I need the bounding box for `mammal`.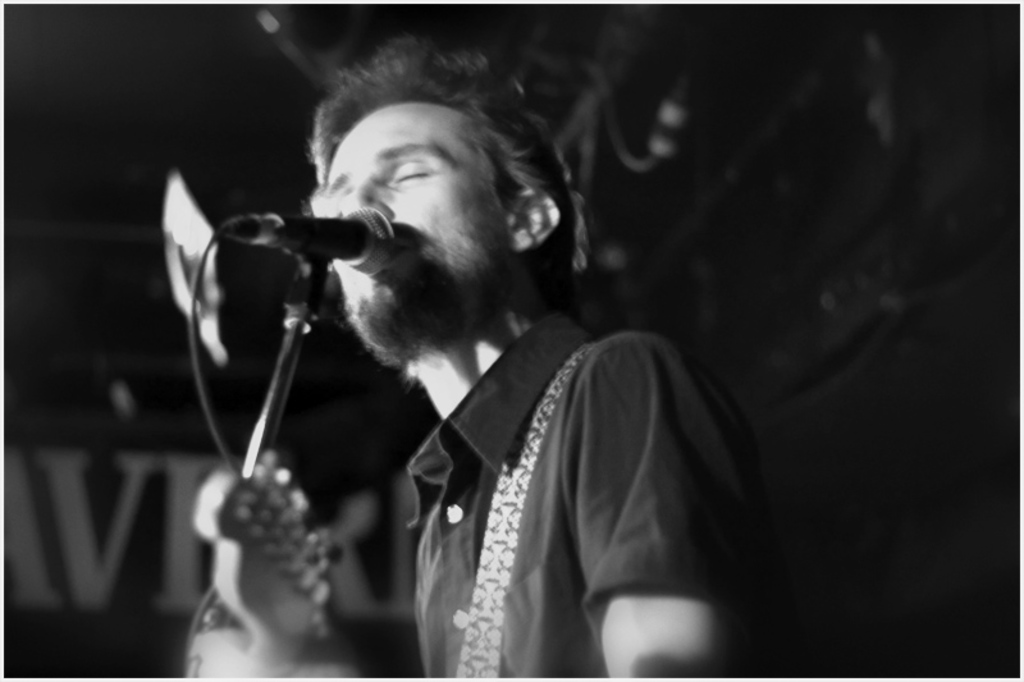
Here it is: left=193, top=27, right=769, bottom=681.
